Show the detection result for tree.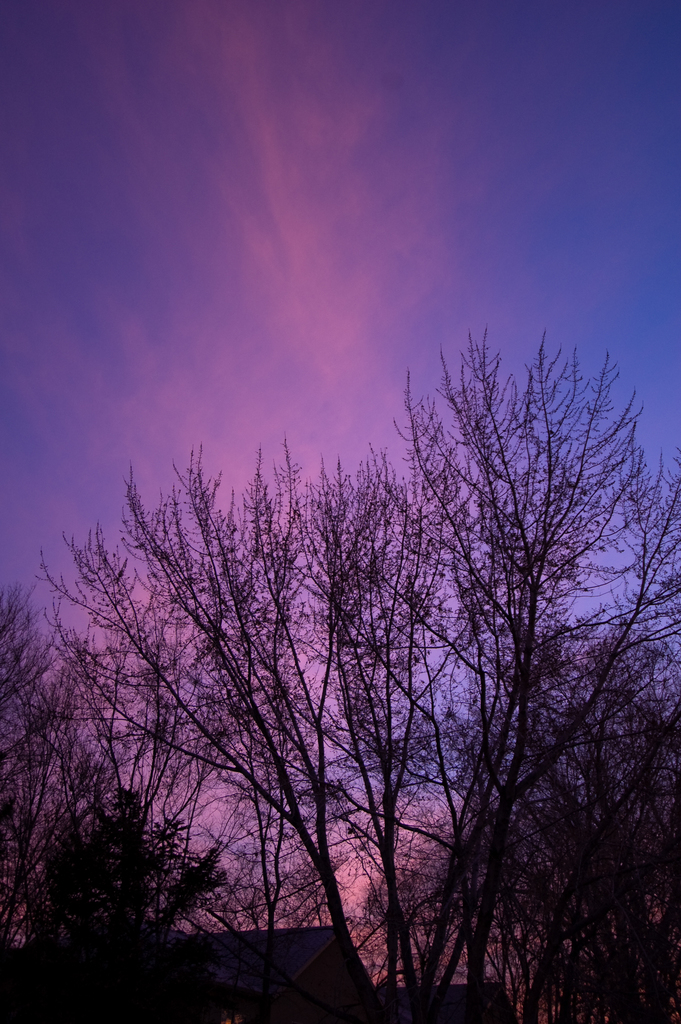
(42, 295, 656, 1004).
